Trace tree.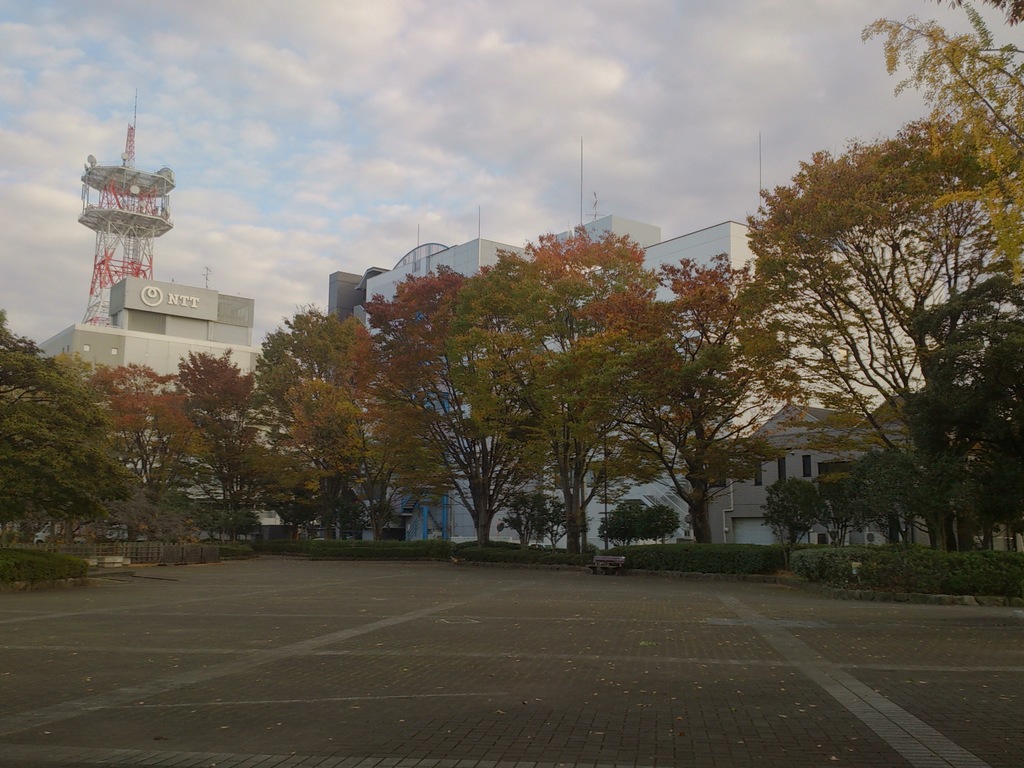
Traced to Rect(4, 328, 143, 556).
